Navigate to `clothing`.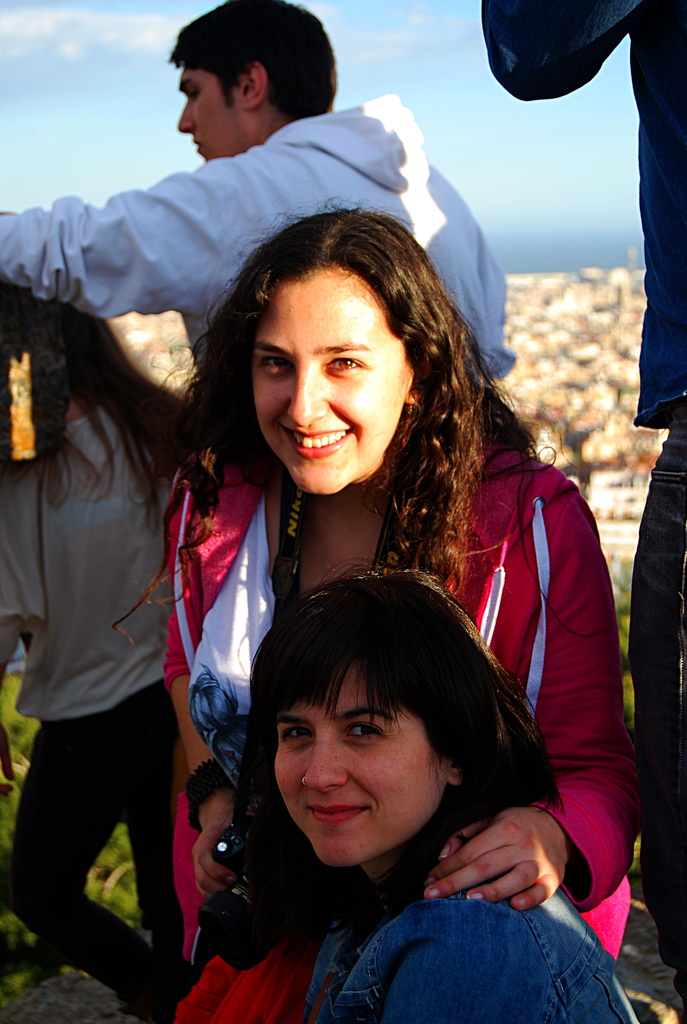
Navigation target: (left=12, top=676, right=161, bottom=1002).
